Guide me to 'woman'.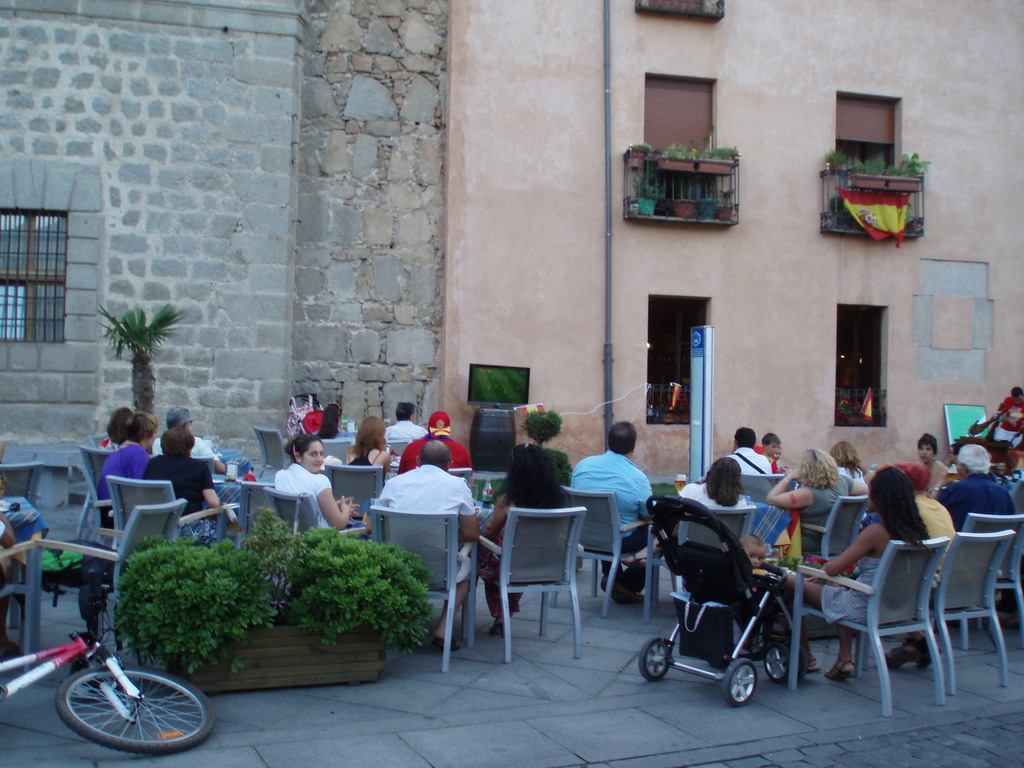
Guidance: {"left": 831, "top": 439, "right": 874, "bottom": 500}.
